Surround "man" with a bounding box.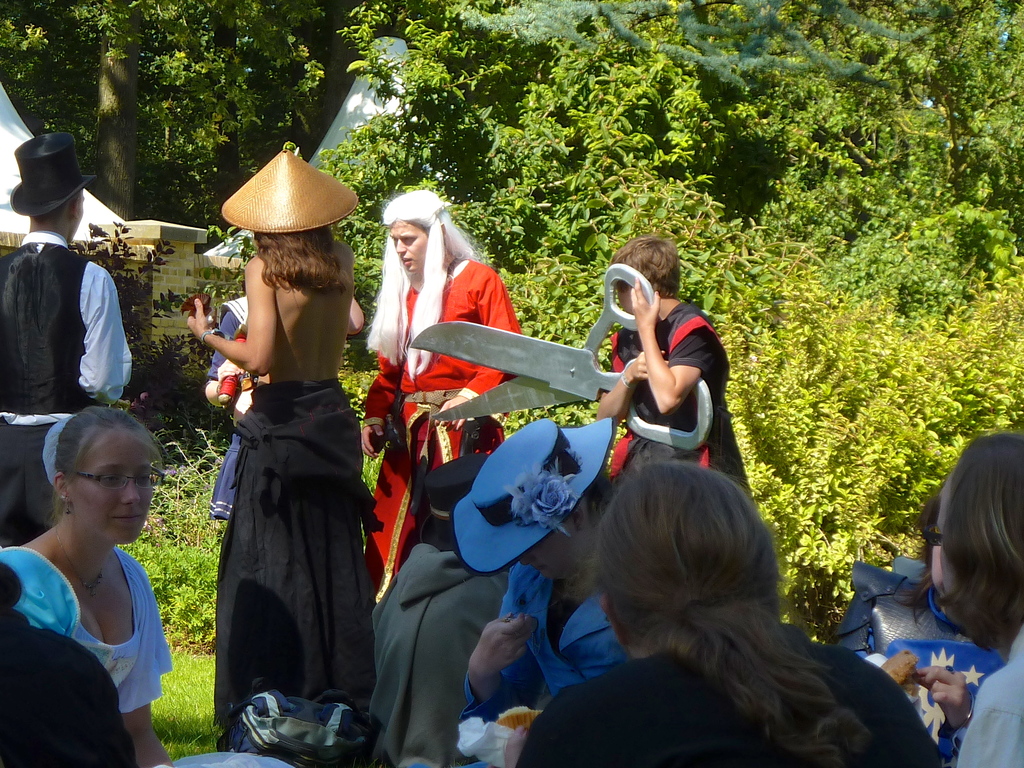
<box>357,192,527,604</box>.
